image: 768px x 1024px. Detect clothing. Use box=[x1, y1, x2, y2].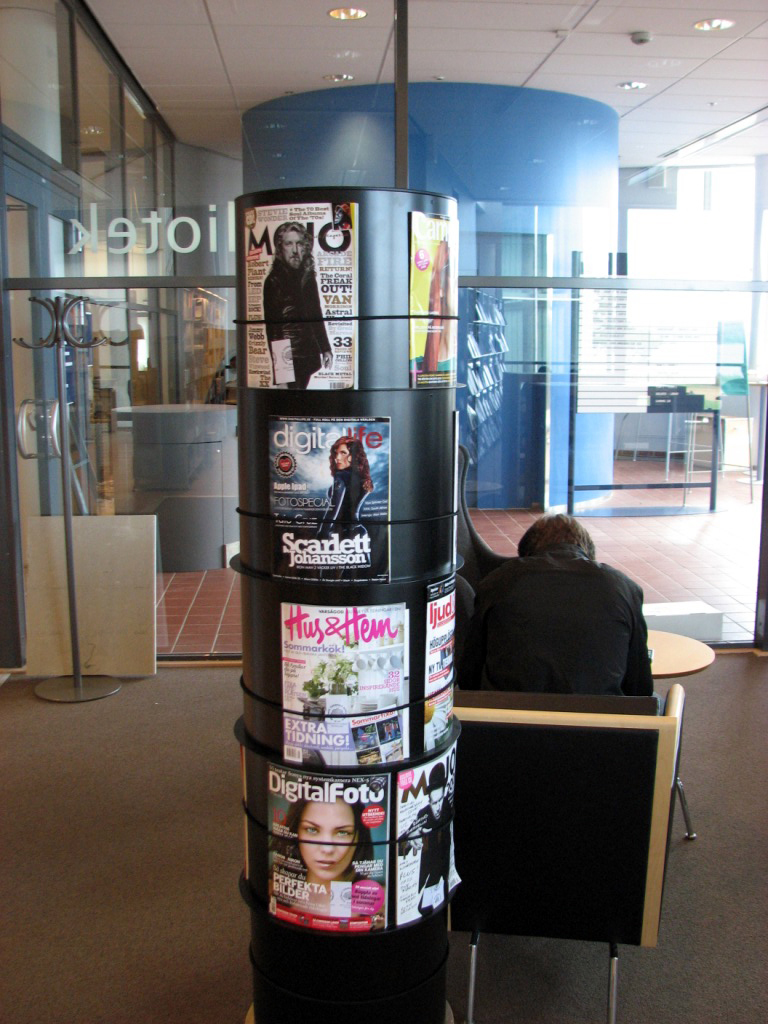
box=[317, 466, 373, 583].
